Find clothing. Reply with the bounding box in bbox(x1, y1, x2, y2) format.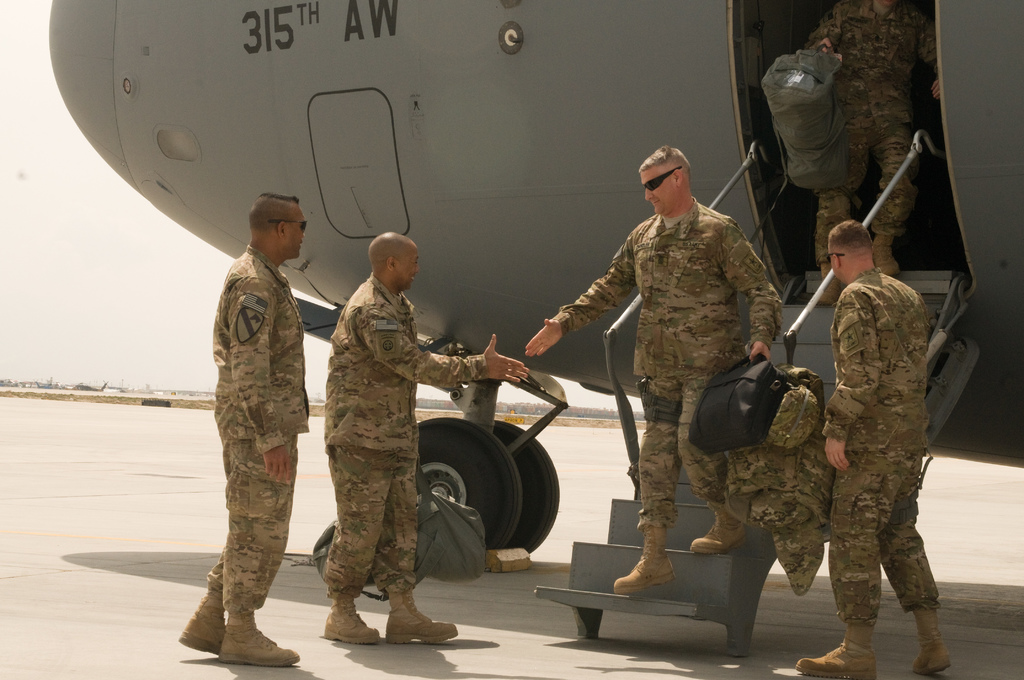
bbox(196, 242, 325, 608).
